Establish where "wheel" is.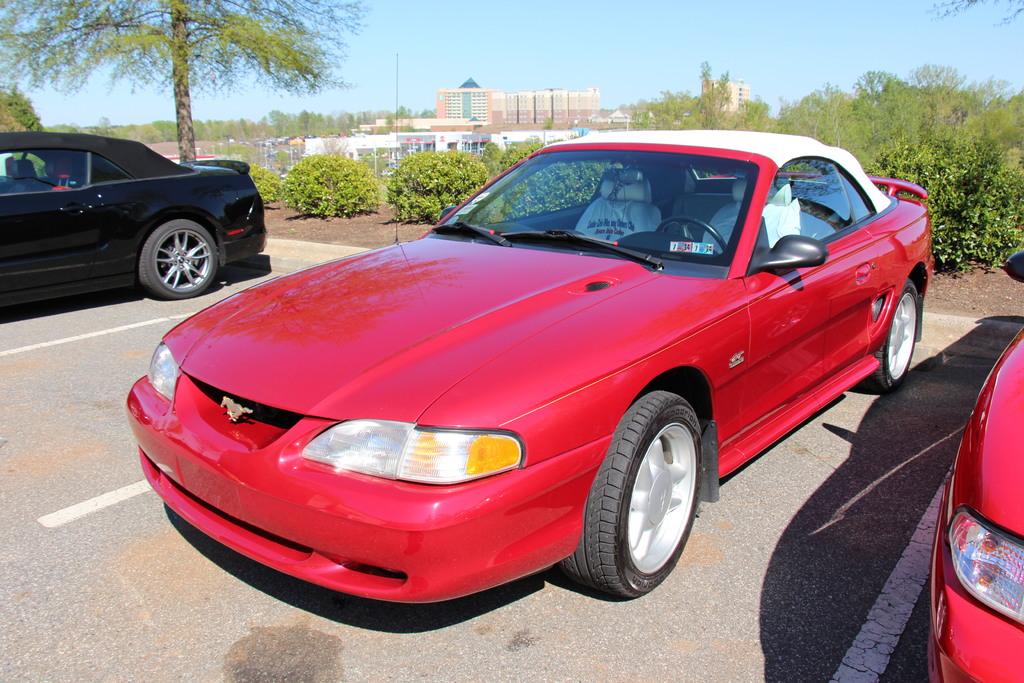
Established at bbox(656, 212, 726, 251).
